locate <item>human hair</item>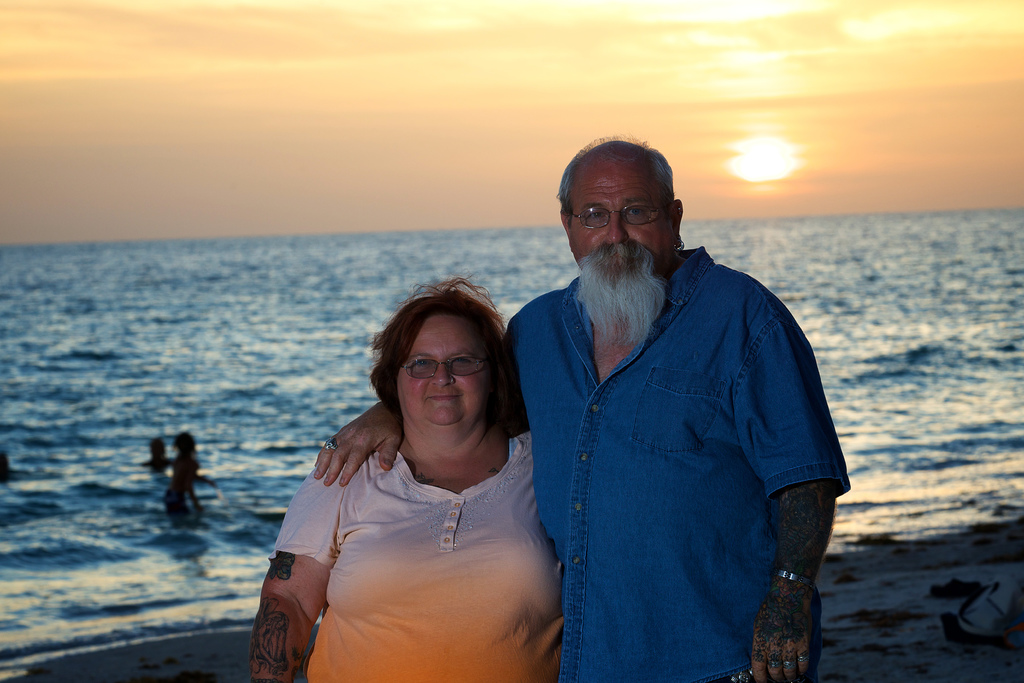
<box>368,279,521,442</box>
